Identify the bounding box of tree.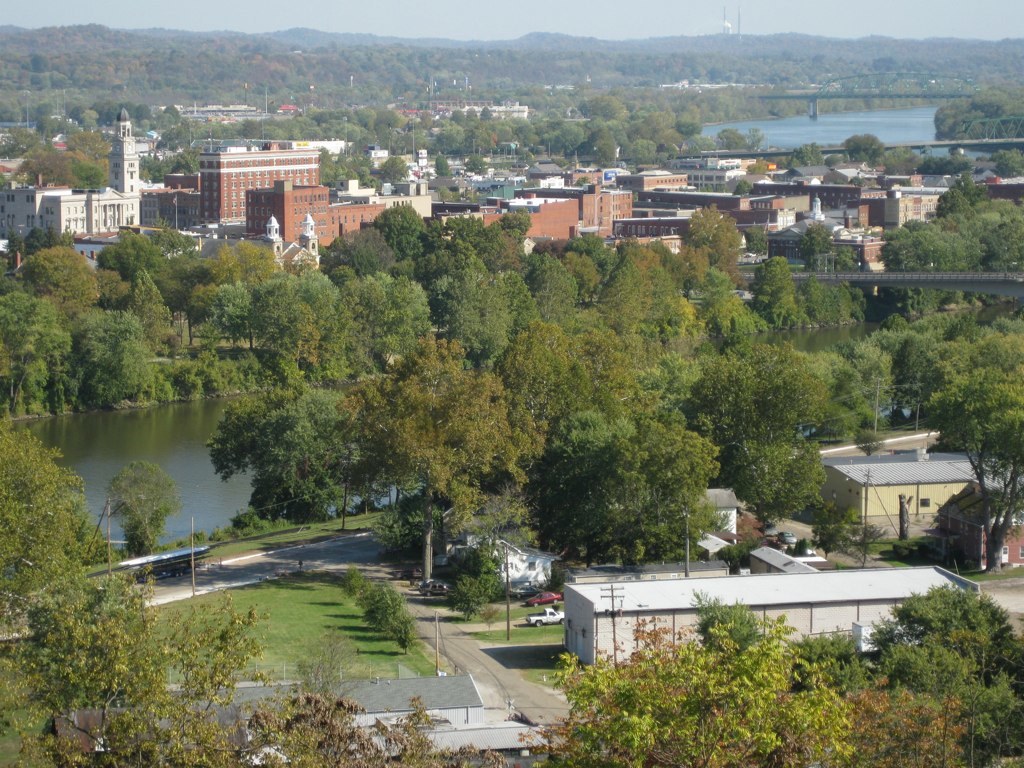
[x1=590, y1=250, x2=695, y2=335].
